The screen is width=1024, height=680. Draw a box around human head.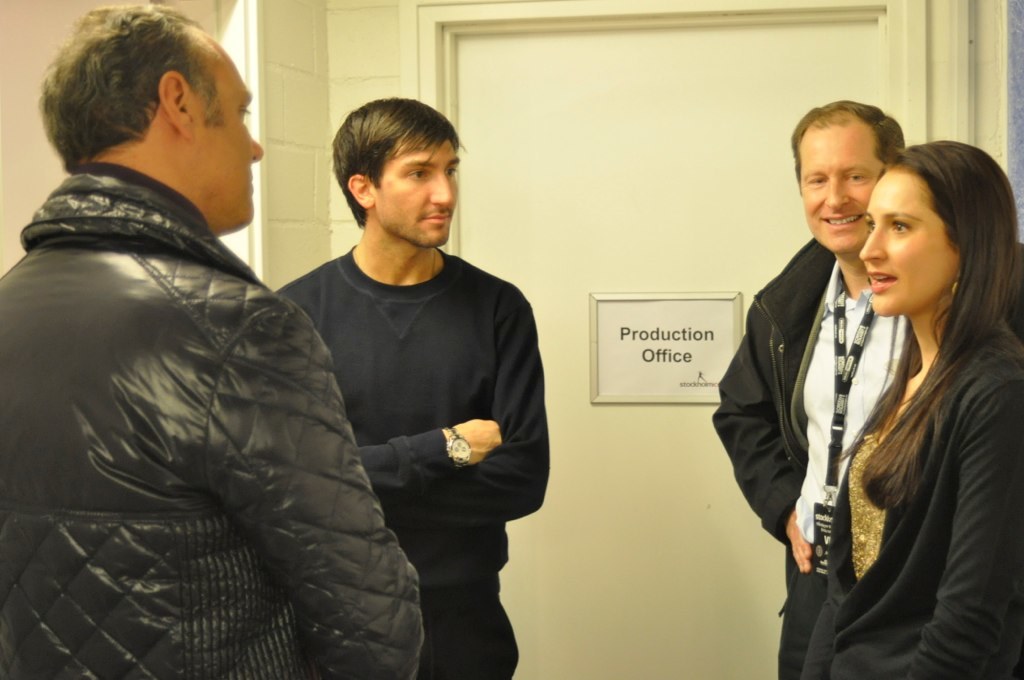
<box>39,0,261,237</box>.
